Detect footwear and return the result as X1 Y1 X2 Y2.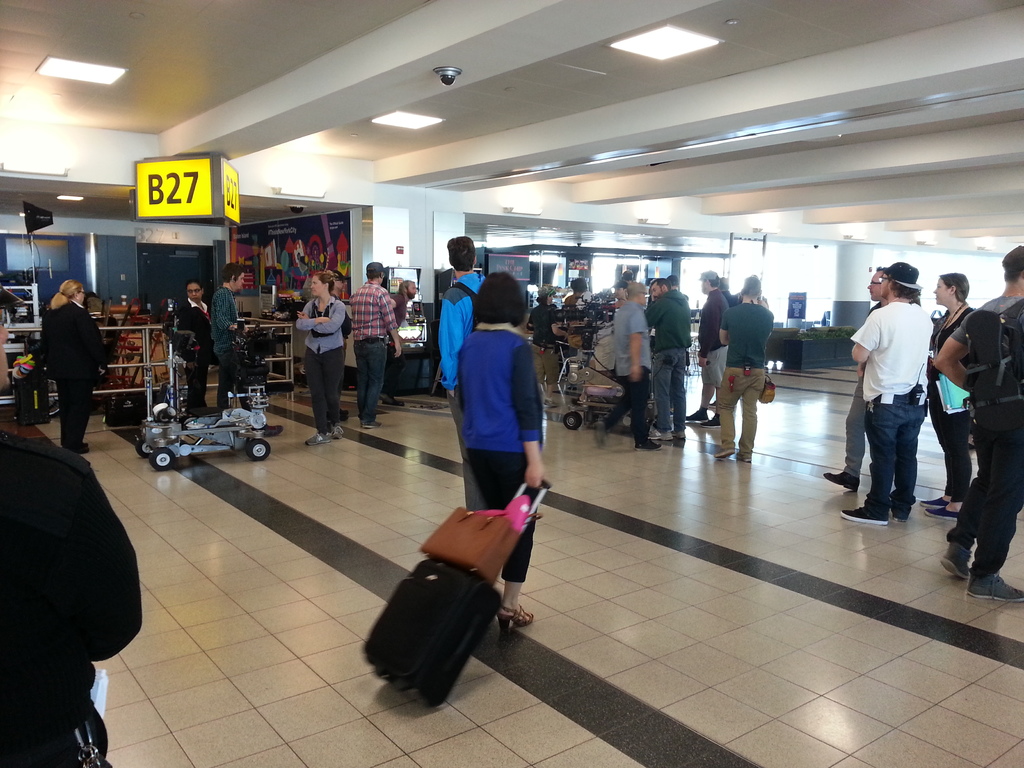
972 575 1023 595.
